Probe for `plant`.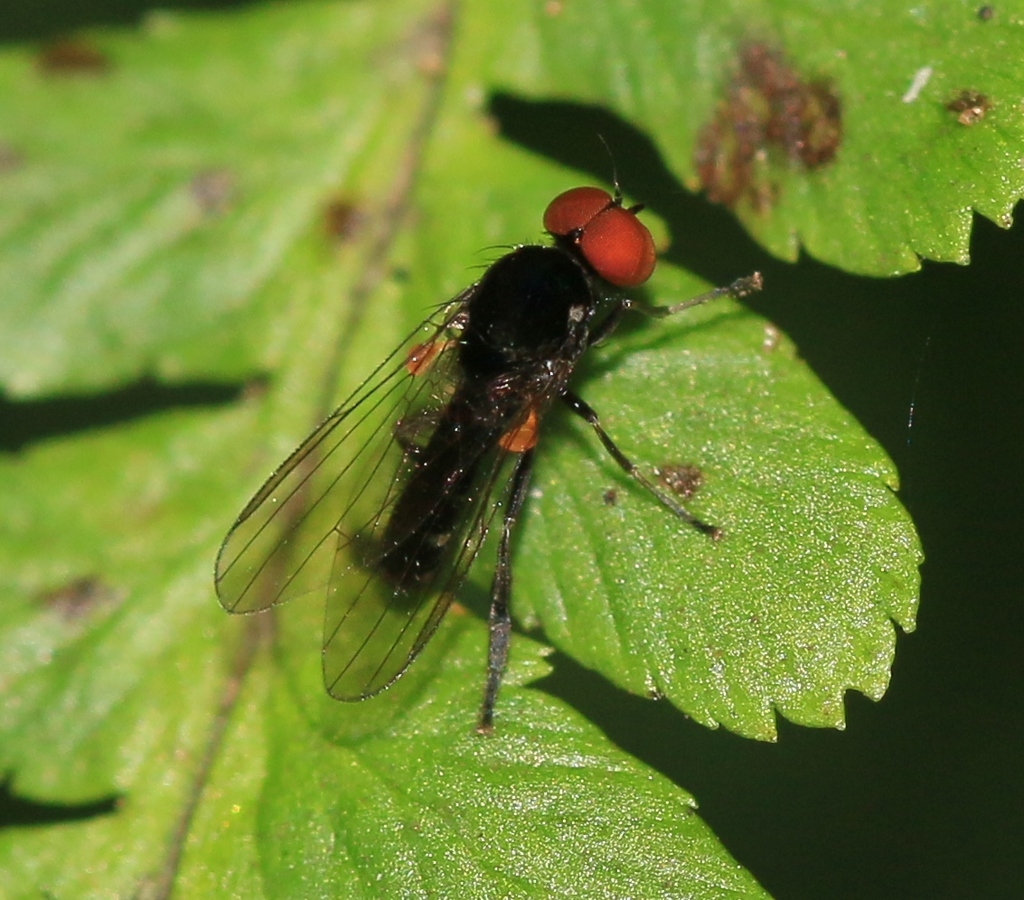
Probe result: (0,3,1023,899).
